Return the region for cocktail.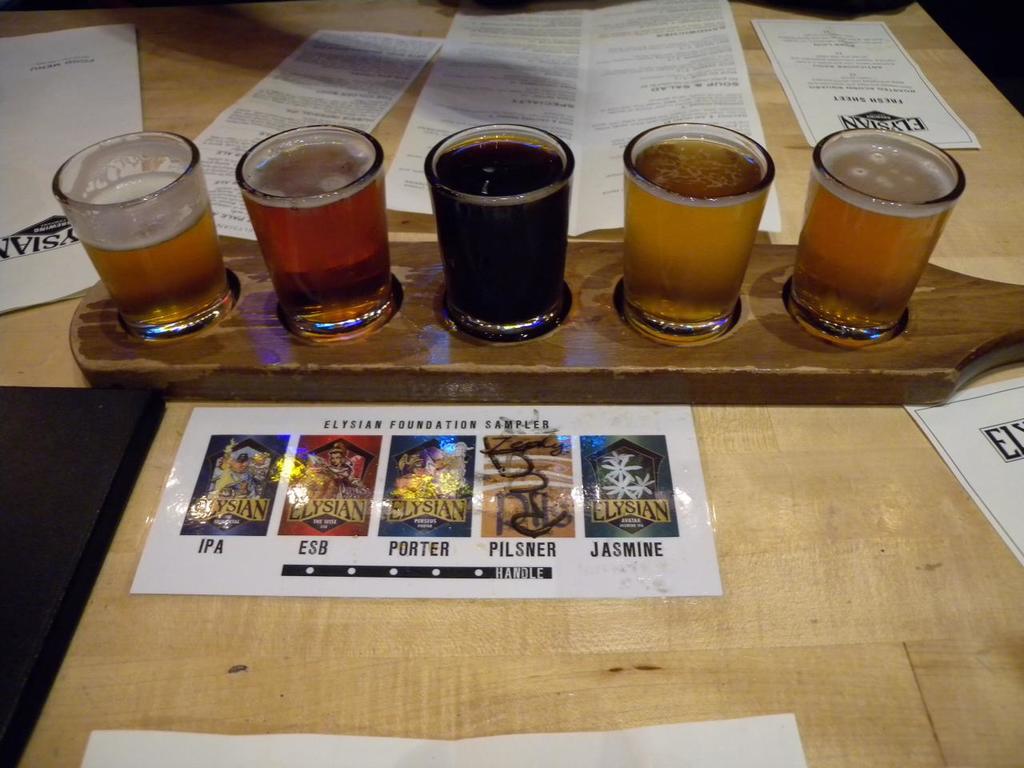
[238,122,395,334].
